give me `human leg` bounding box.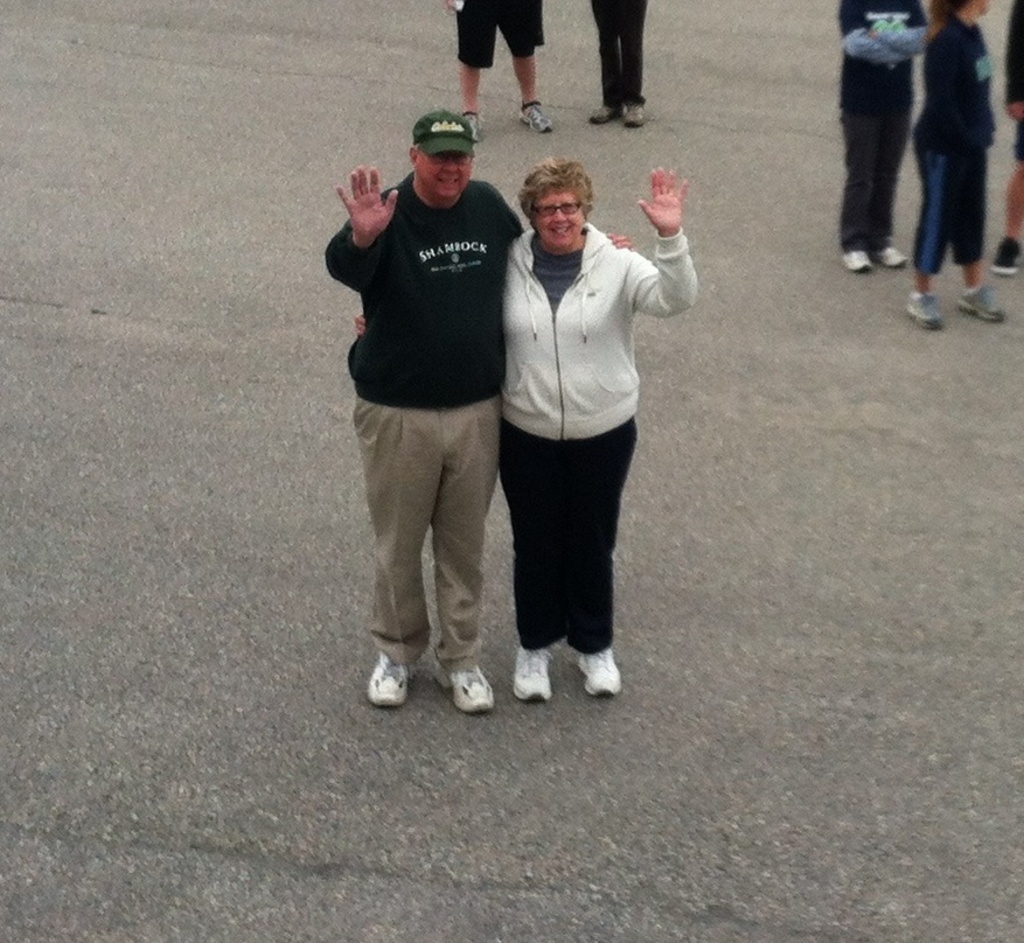
848, 81, 901, 275.
